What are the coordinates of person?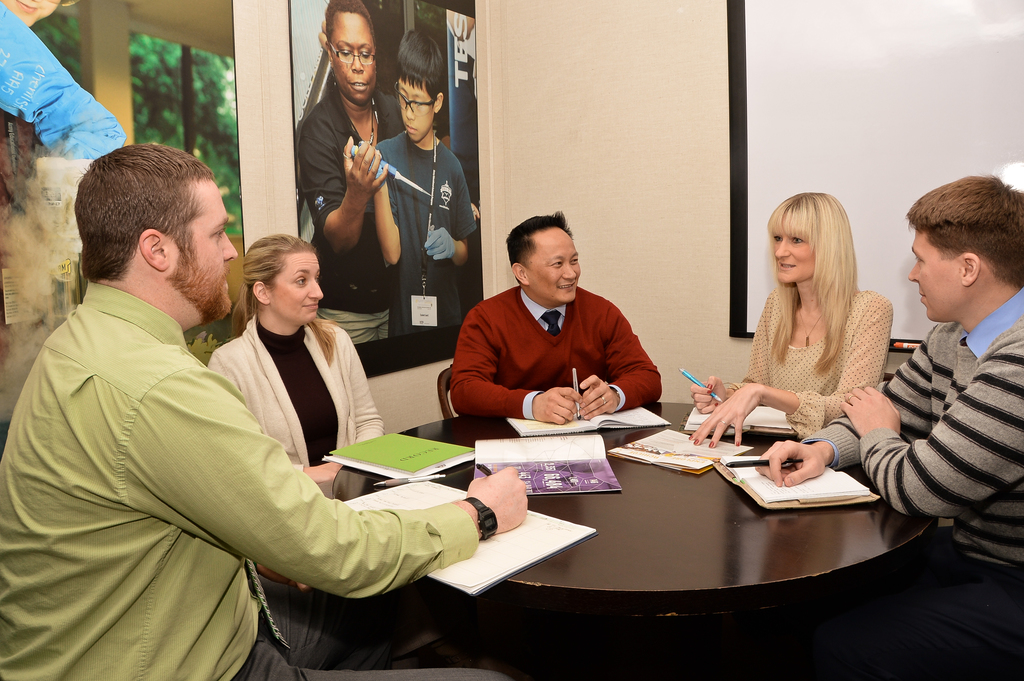
detection(0, 148, 524, 680).
